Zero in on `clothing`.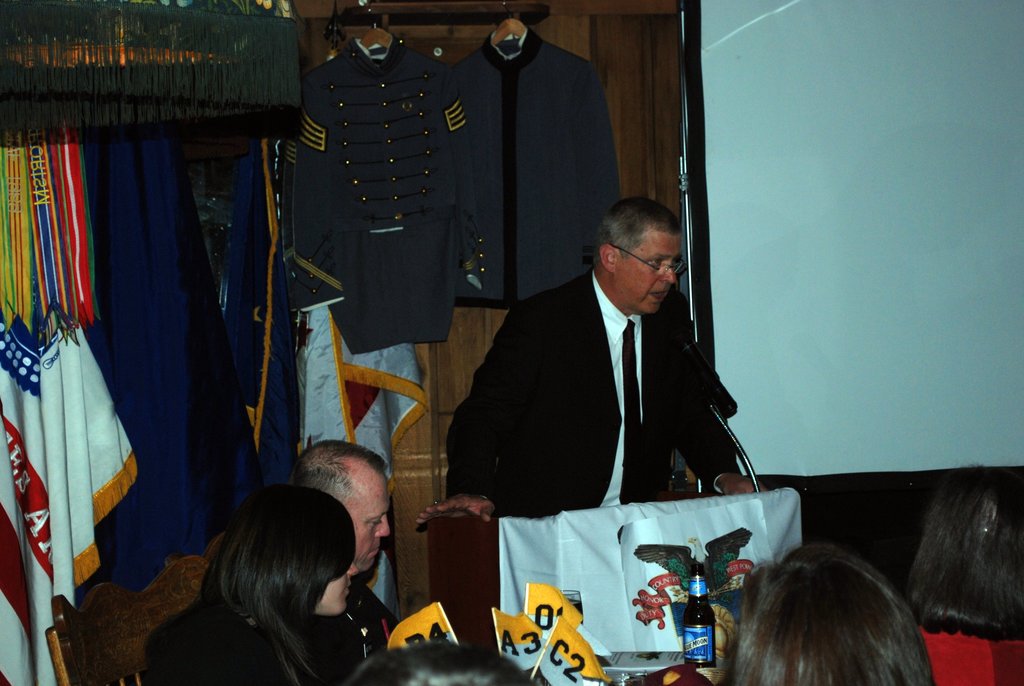
Zeroed in: select_region(276, 20, 490, 399).
